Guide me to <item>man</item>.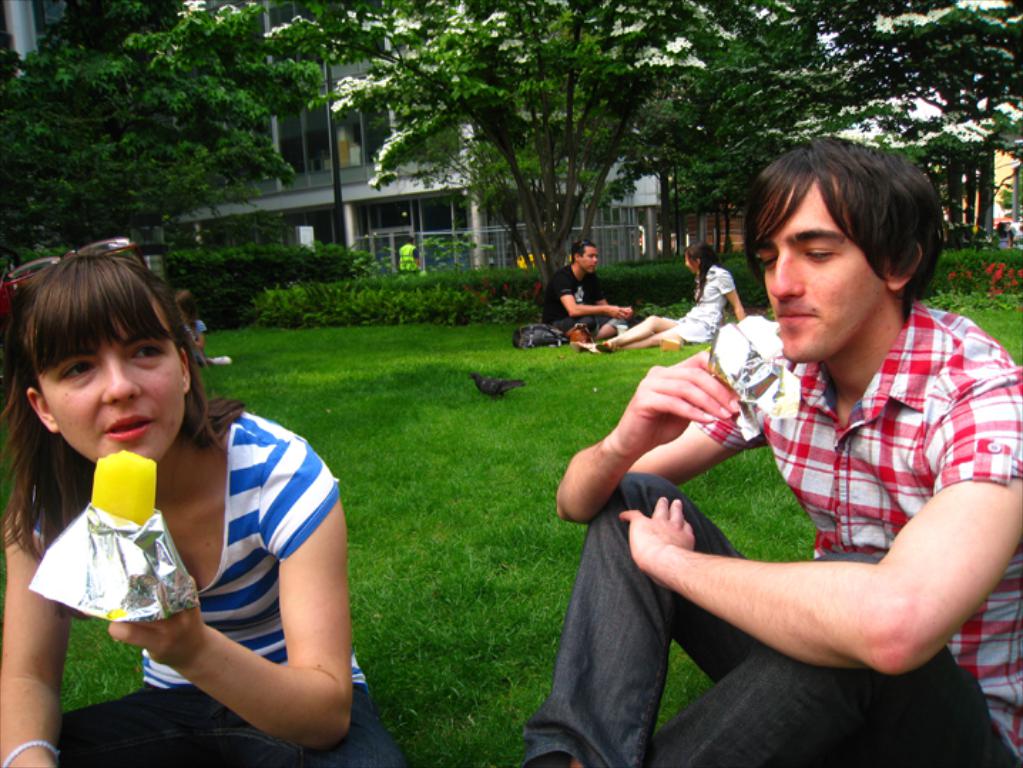
Guidance: 537 235 633 339.
